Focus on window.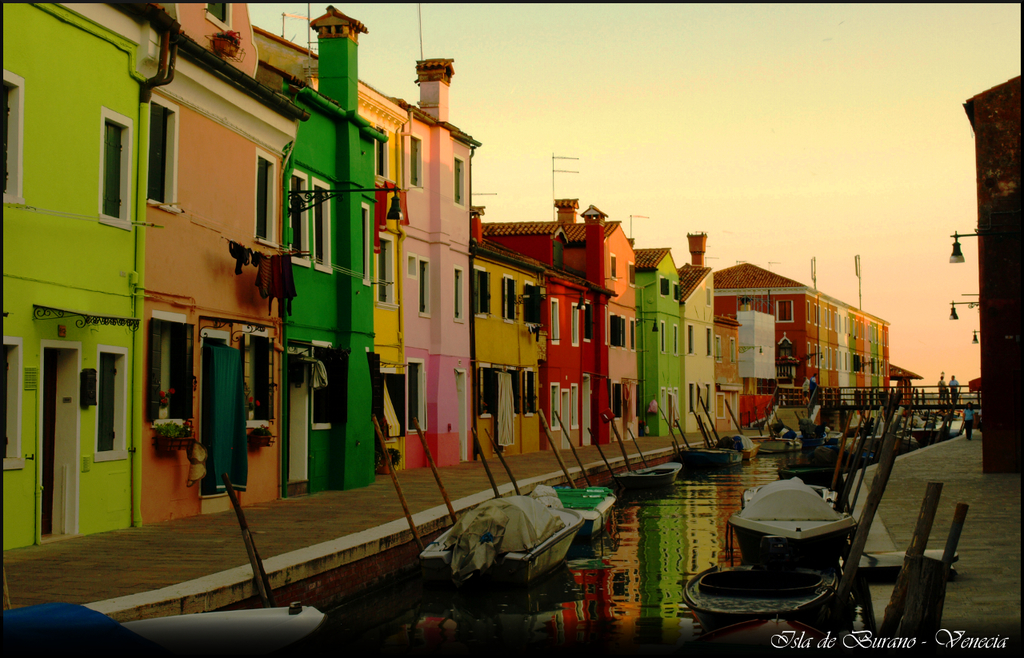
Focused at [452,155,468,205].
